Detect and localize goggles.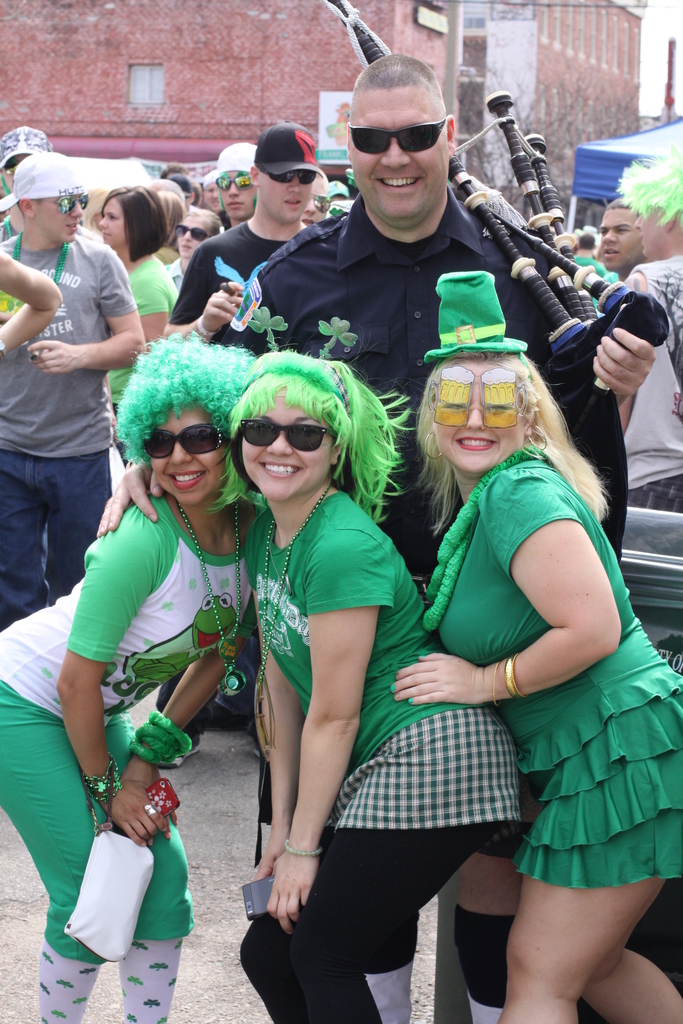
Localized at 346, 118, 449, 154.
